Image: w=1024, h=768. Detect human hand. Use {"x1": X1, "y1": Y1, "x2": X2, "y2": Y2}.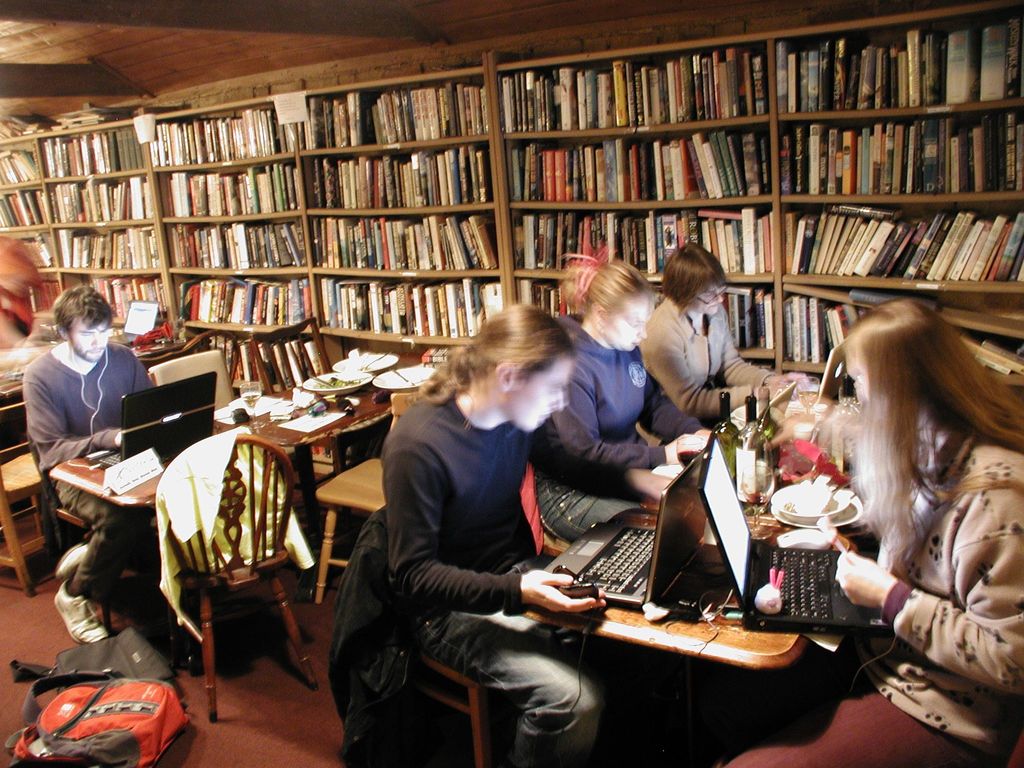
{"x1": 627, "y1": 468, "x2": 678, "y2": 500}.
